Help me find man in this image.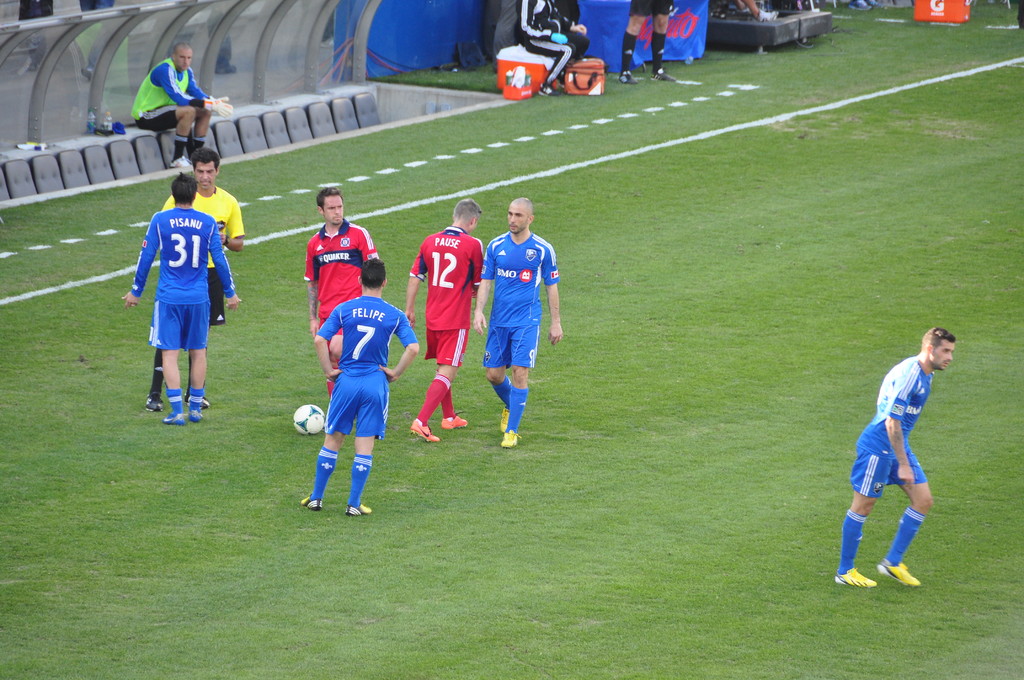
Found it: 292/258/422/519.
